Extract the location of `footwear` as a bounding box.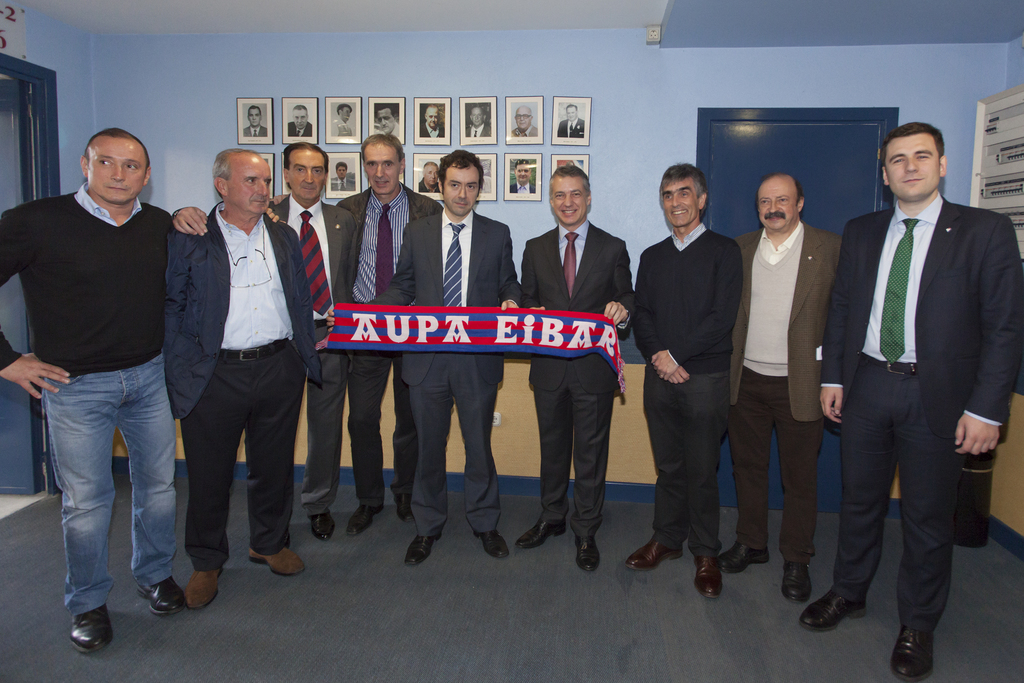
308,507,335,540.
